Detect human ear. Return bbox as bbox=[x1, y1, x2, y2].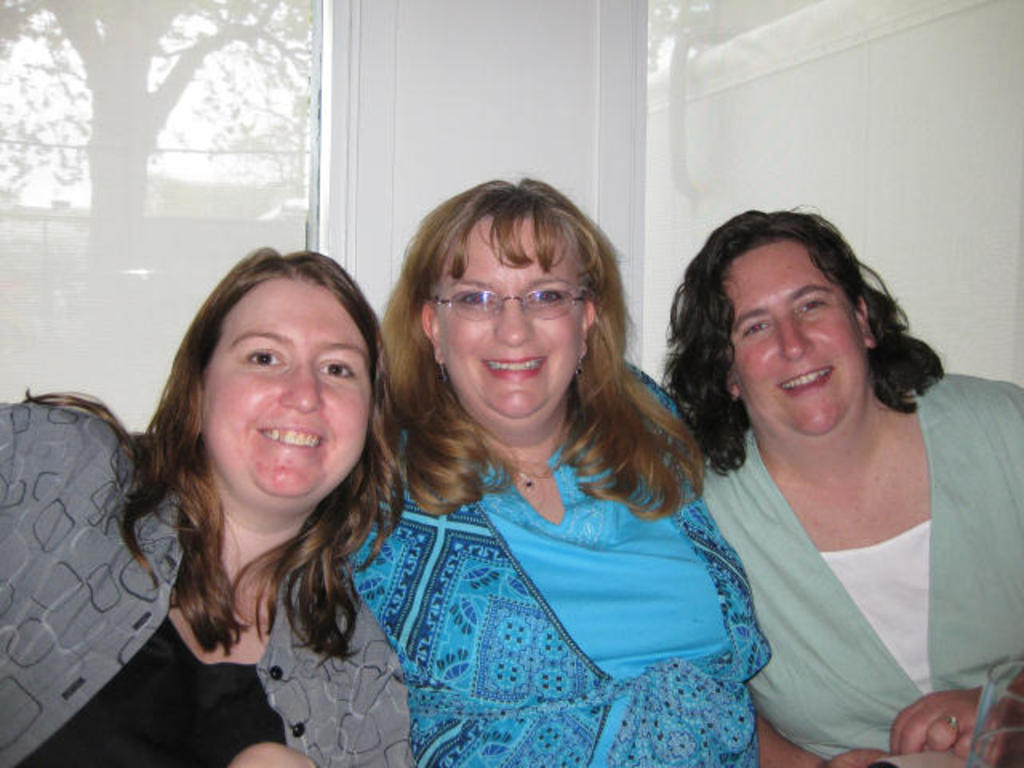
bbox=[579, 302, 597, 358].
